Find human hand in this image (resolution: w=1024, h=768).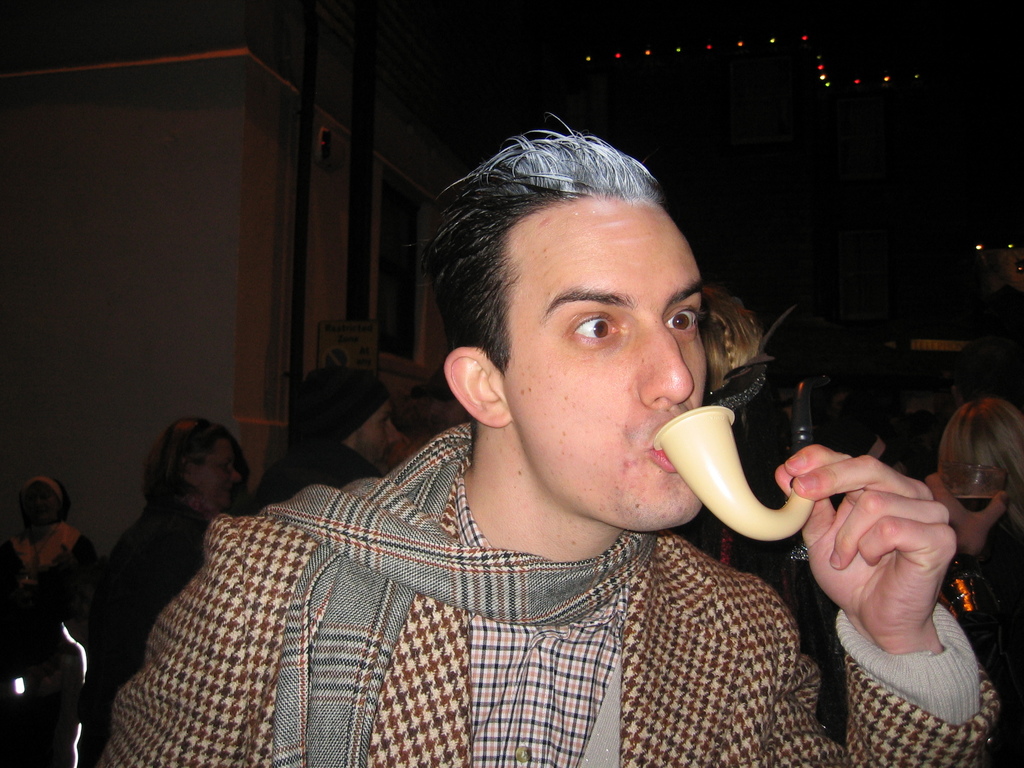
<region>922, 472, 1010, 557</region>.
